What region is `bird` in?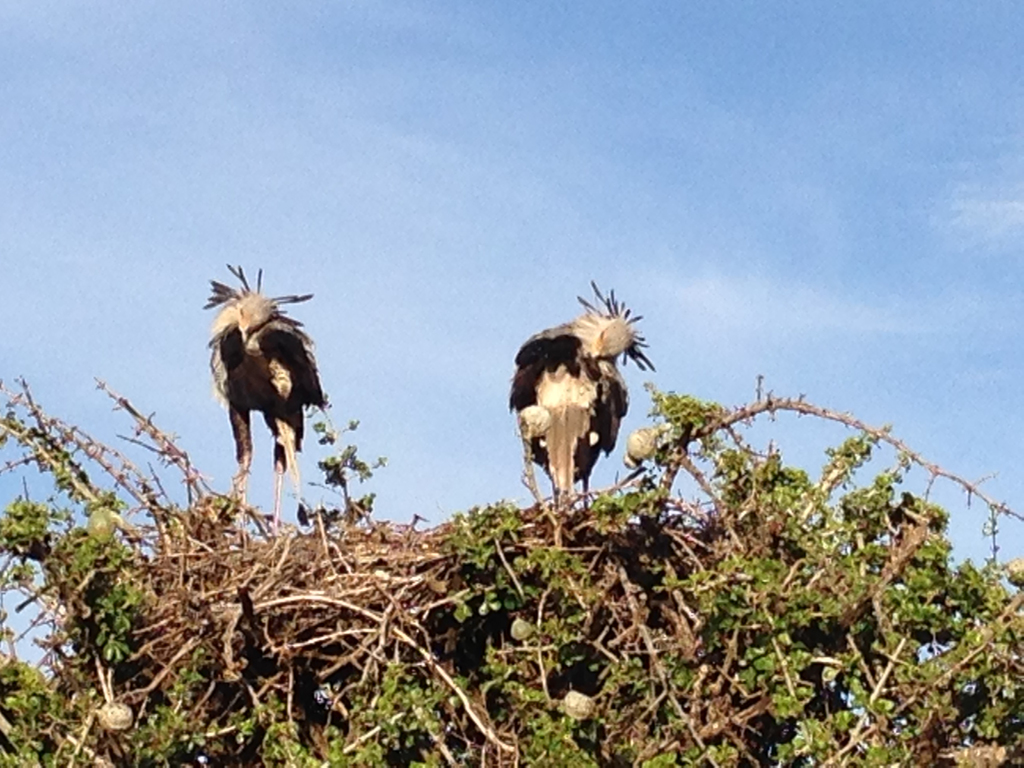
box=[197, 260, 328, 529].
